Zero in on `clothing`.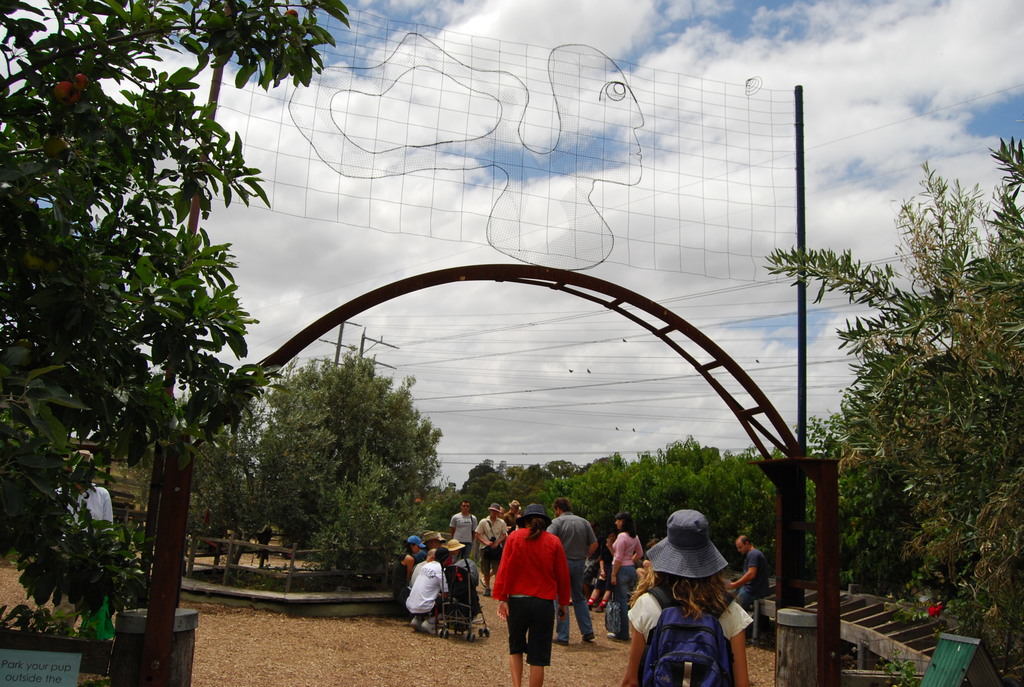
Zeroed in: 452/511/476/556.
